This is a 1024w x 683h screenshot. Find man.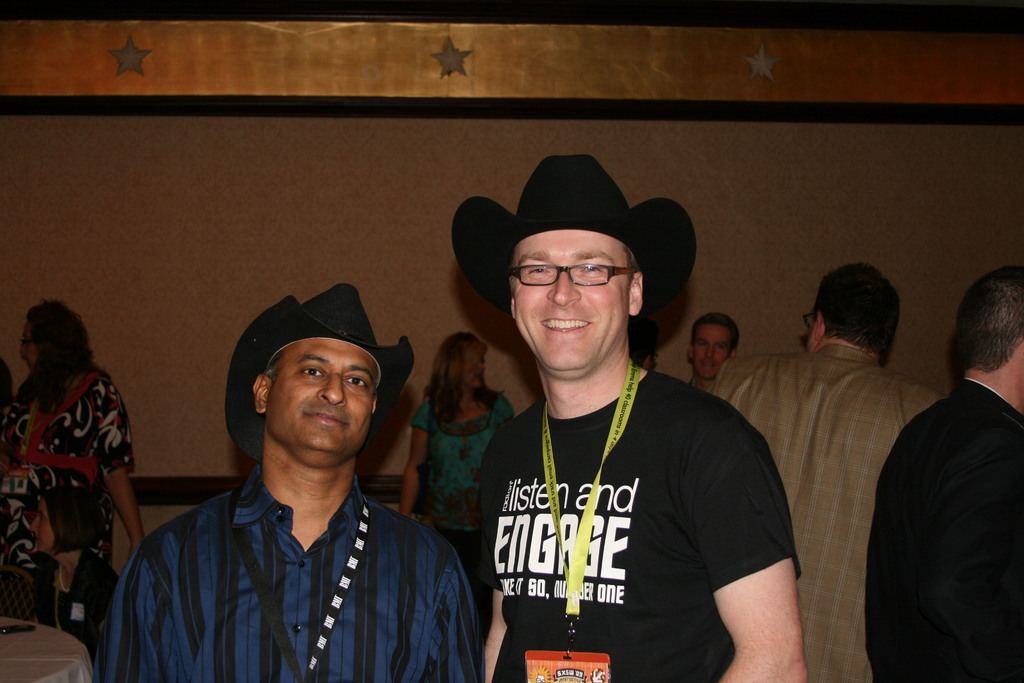
Bounding box: pyautogui.locateOnScreen(860, 259, 1023, 682).
